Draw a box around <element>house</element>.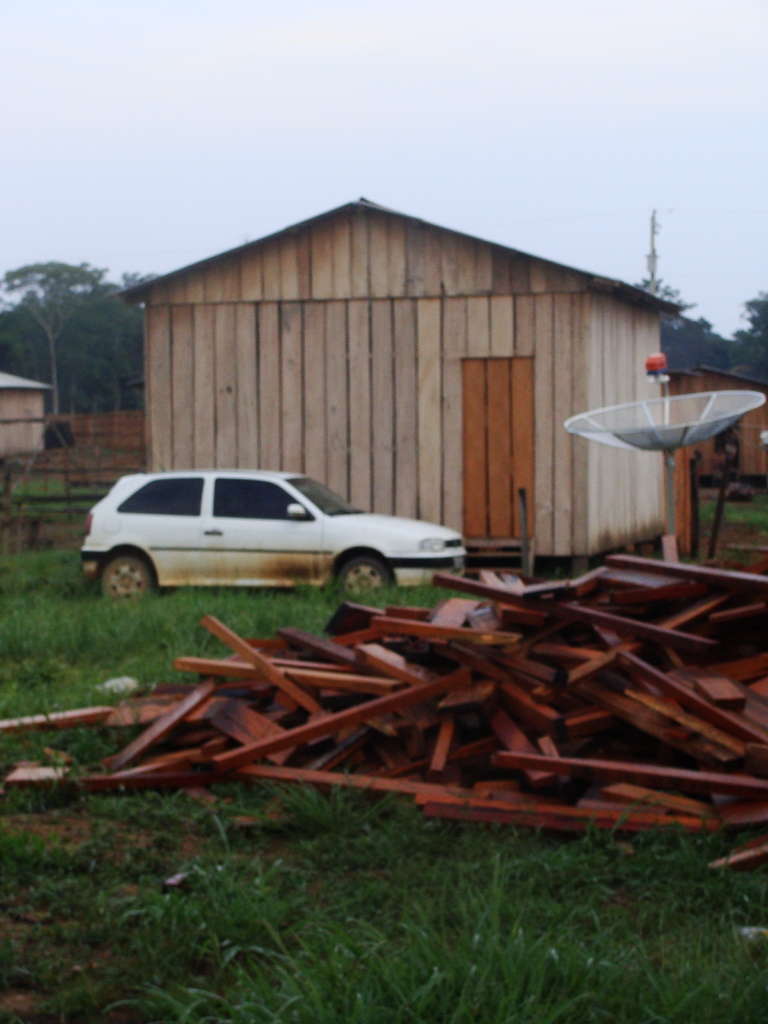
{"left": 162, "top": 193, "right": 739, "bottom": 561}.
